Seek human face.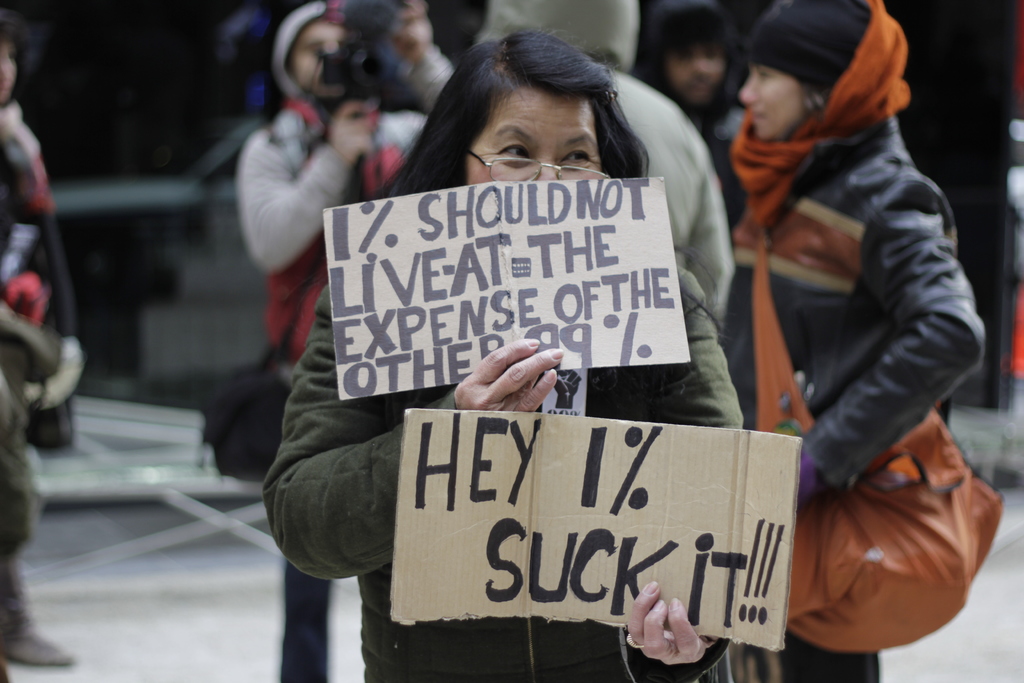
(0,44,18,107).
